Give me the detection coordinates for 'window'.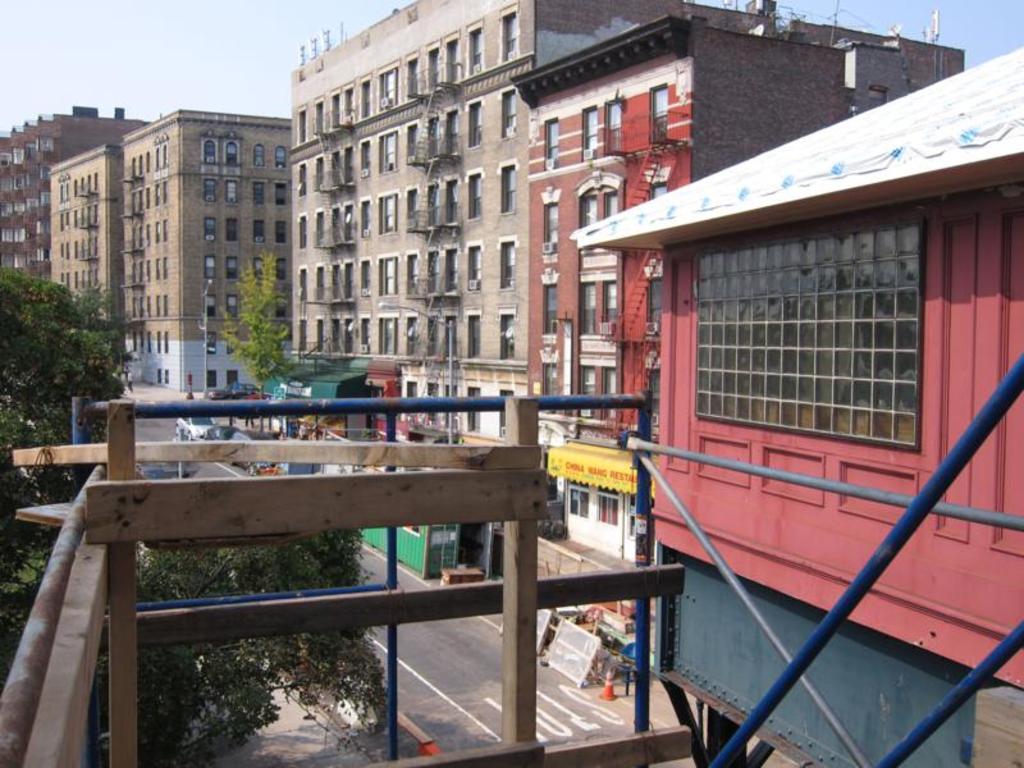
region(360, 74, 371, 122).
